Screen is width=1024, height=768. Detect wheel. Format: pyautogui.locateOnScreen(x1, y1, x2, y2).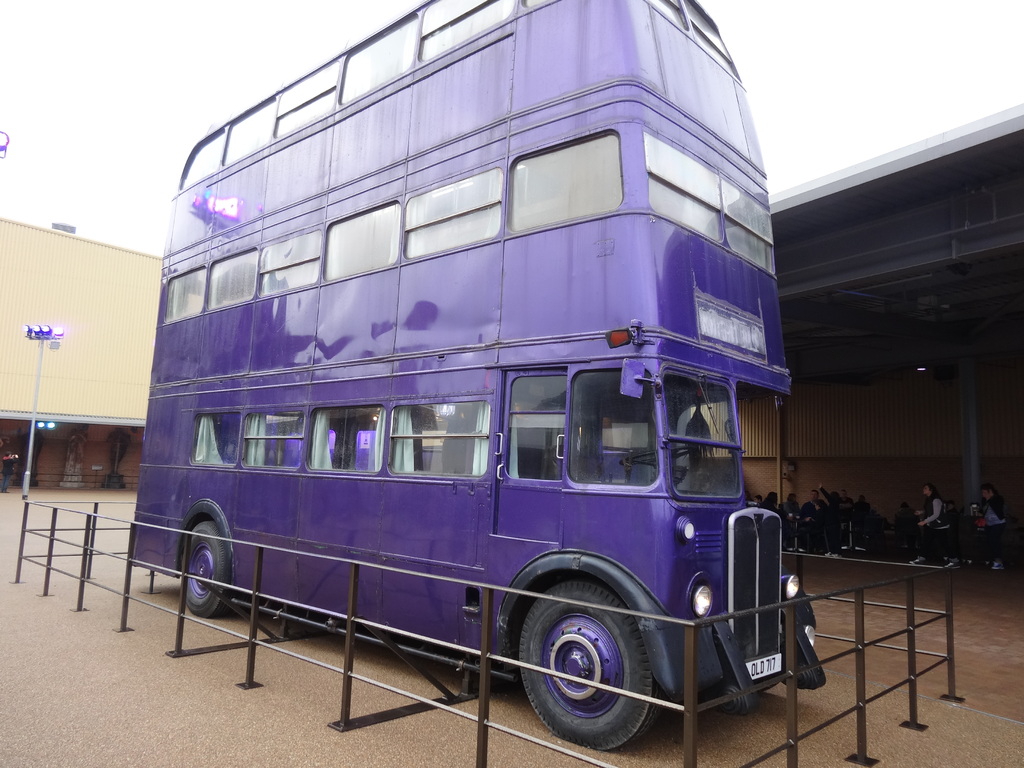
pyautogui.locateOnScreen(180, 525, 239, 618).
